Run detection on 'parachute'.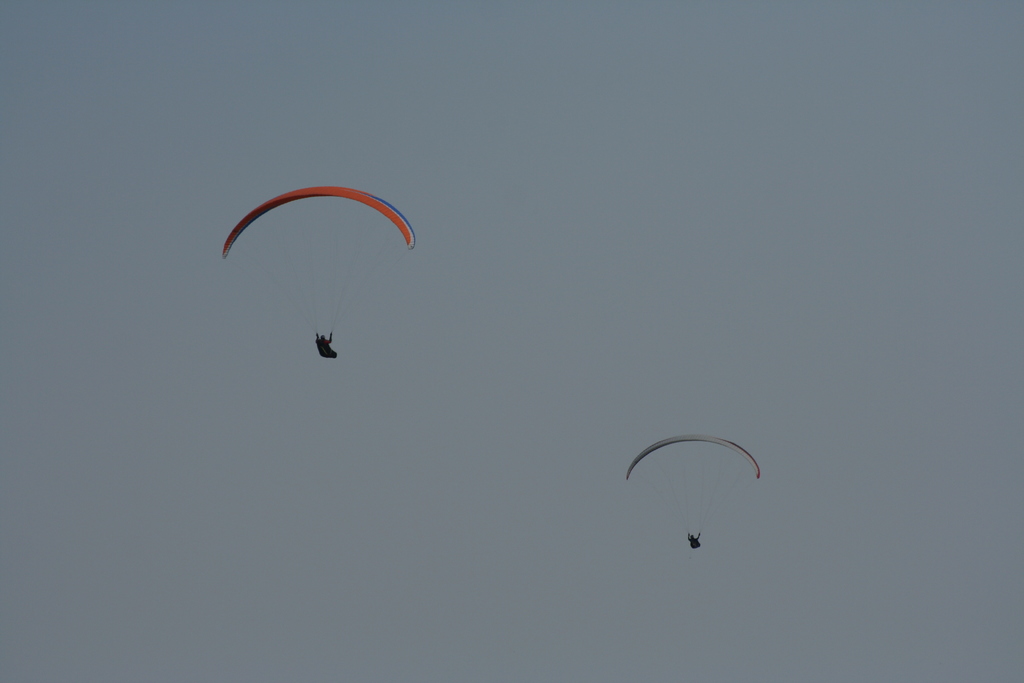
Result: {"left": 625, "top": 436, "right": 759, "bottom": 544}.
